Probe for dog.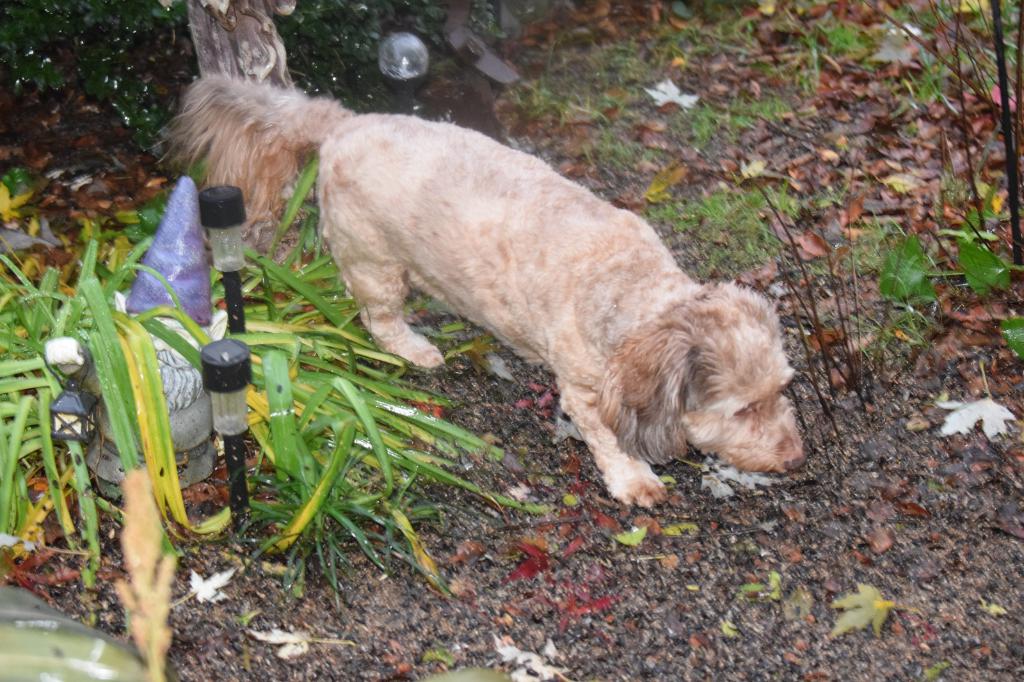
Probe result: bbox(166, 72, 807, 513).
